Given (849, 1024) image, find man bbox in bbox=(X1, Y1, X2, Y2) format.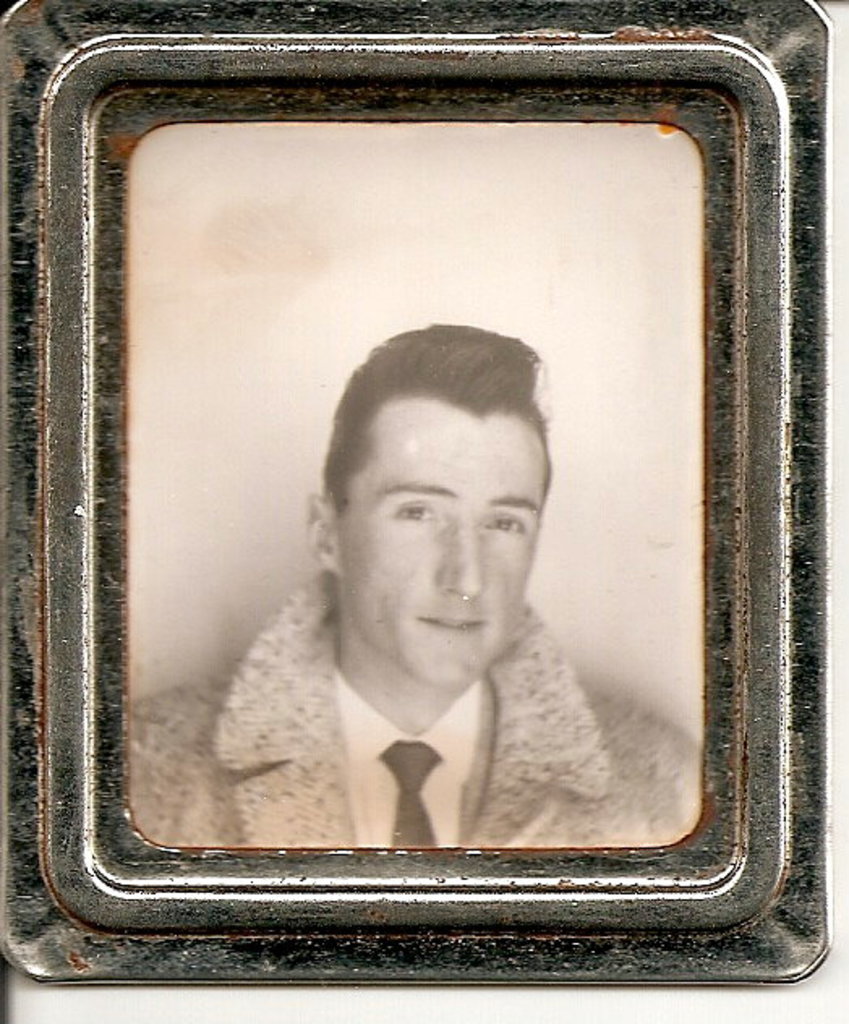
bbox=(115, 316, 739, 852).
